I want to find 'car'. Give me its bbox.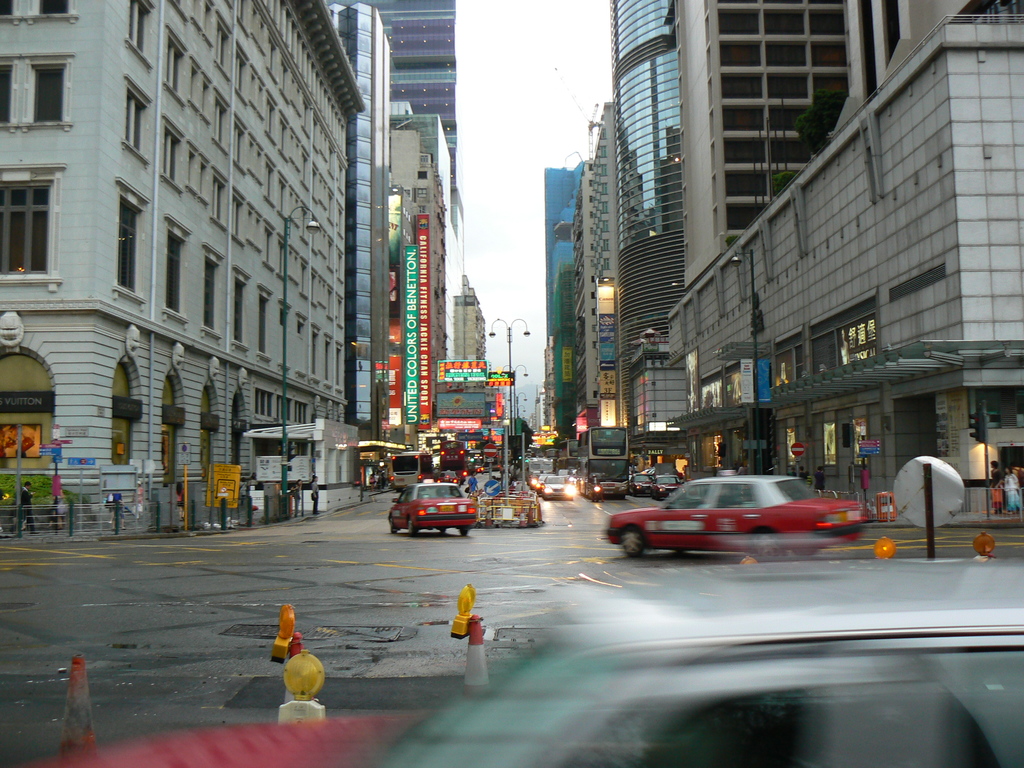
bbox(630, 474, 655, 495).
